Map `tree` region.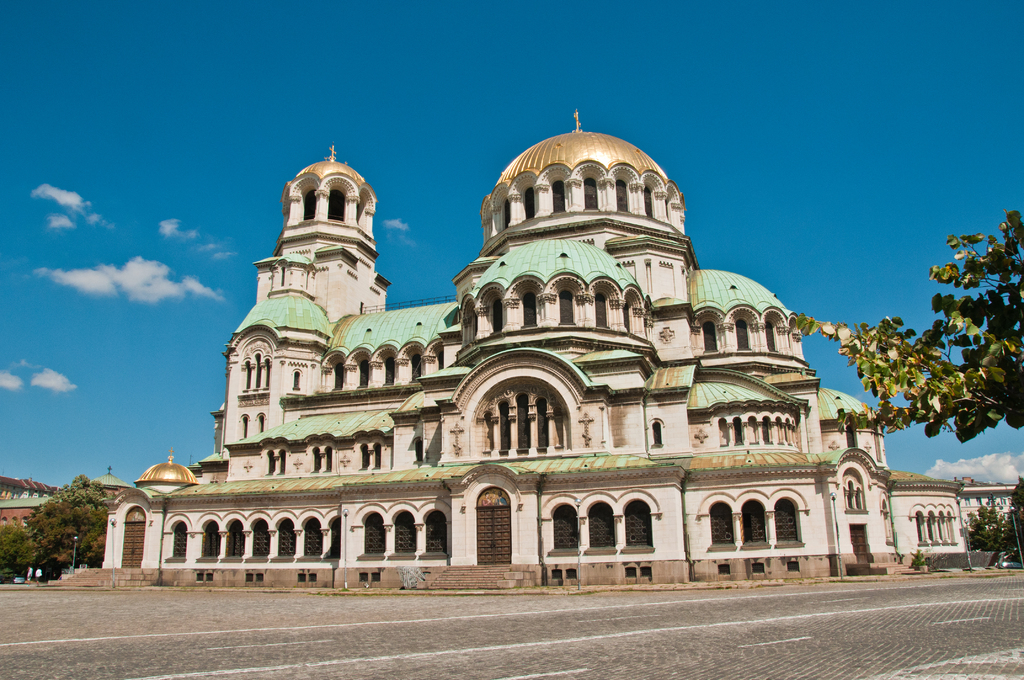
Mapped to (781, 211, 1023, 446).
